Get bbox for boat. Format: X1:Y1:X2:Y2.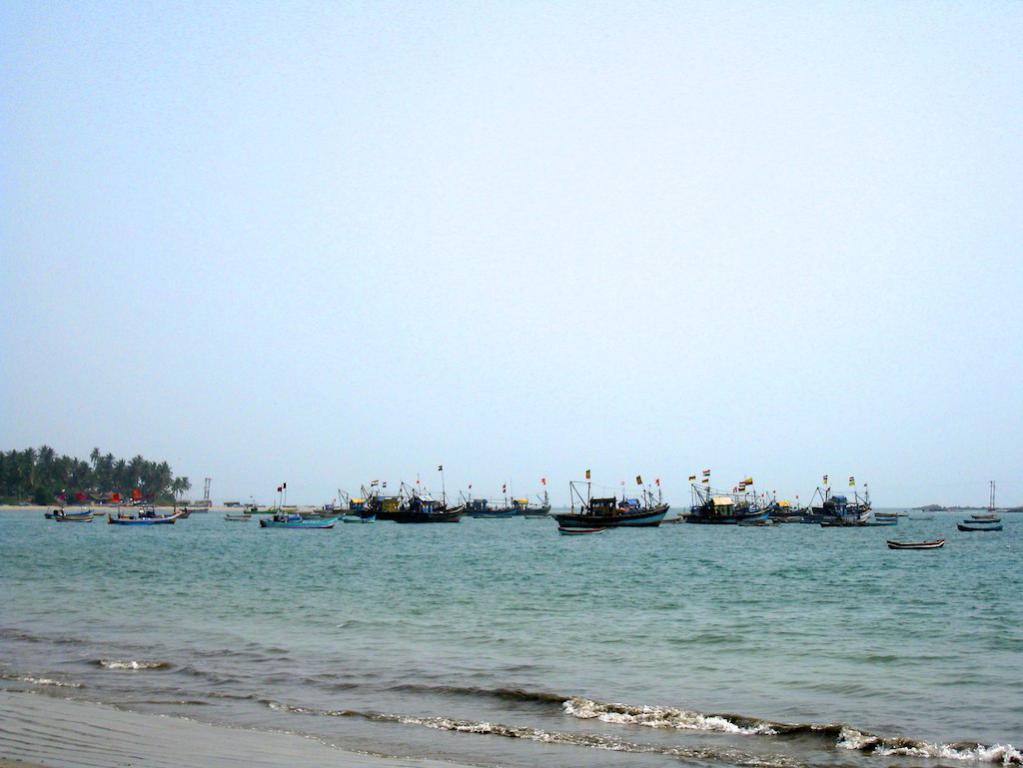
860:518:891:529.
